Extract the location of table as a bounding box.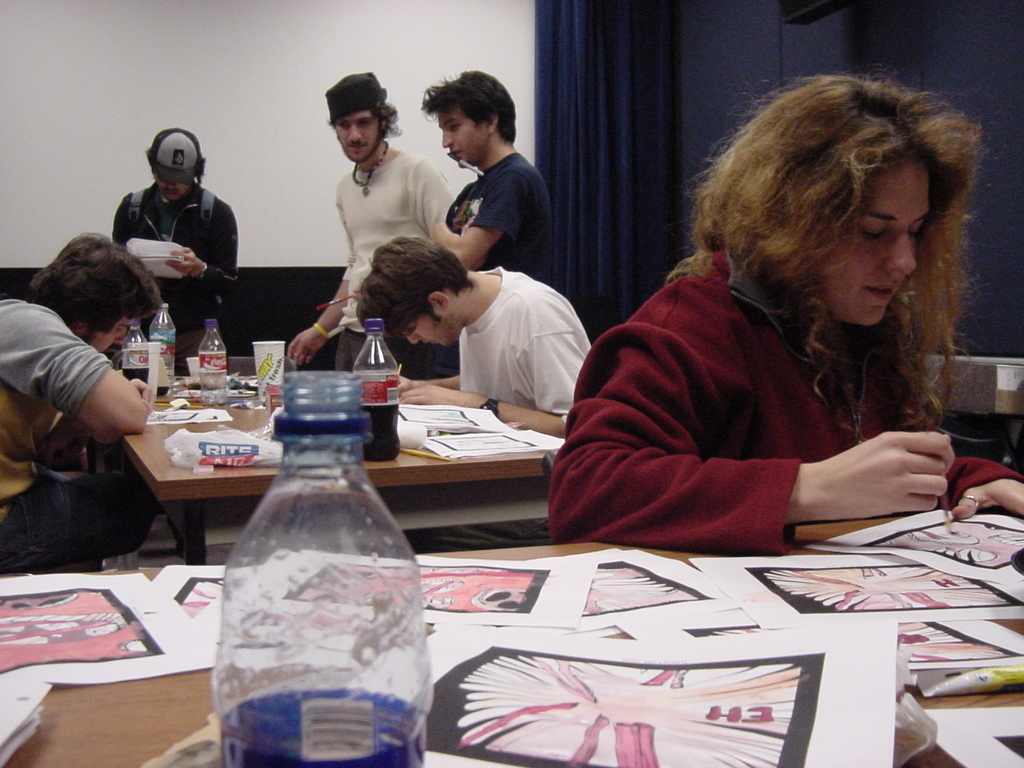
(left=123, top=374, right=560, bottom=563).
